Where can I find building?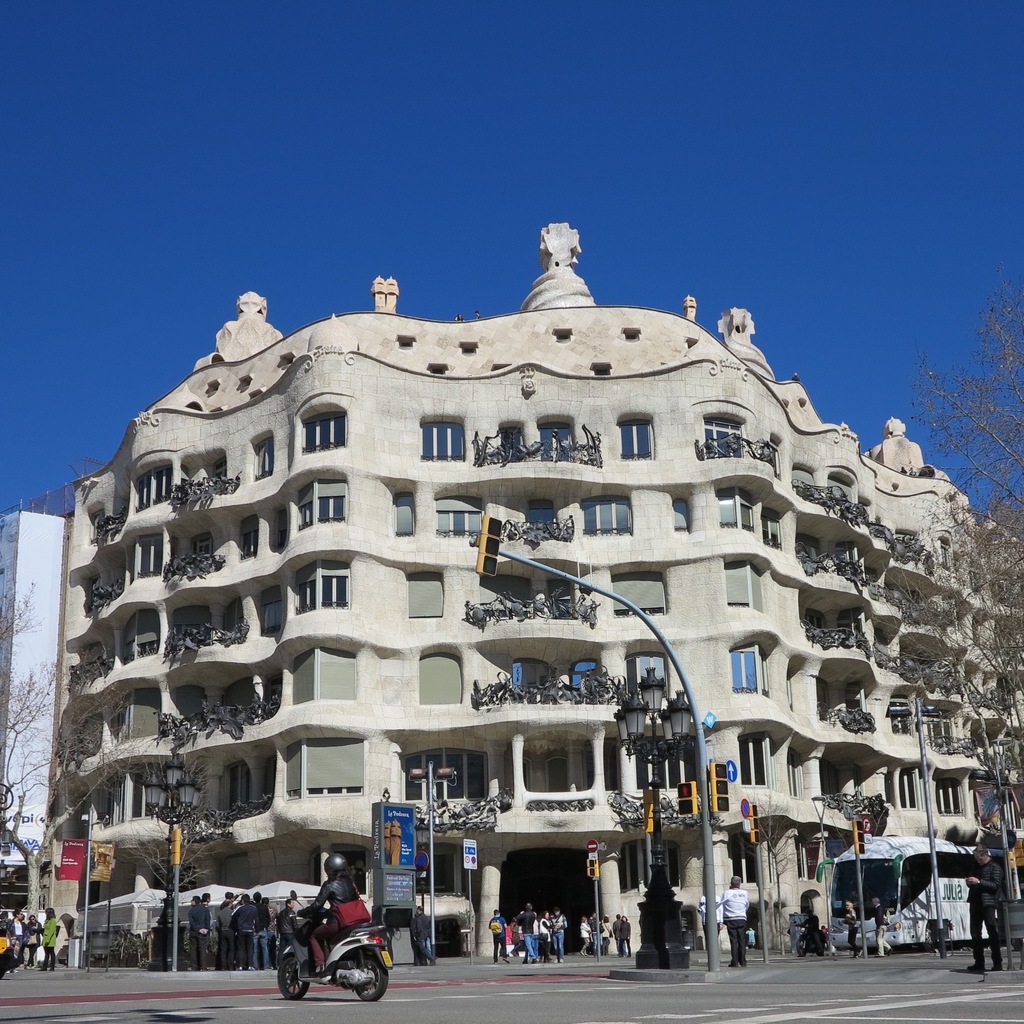
You can find it at (left=49, top=220, right=1023, bottom=949).
